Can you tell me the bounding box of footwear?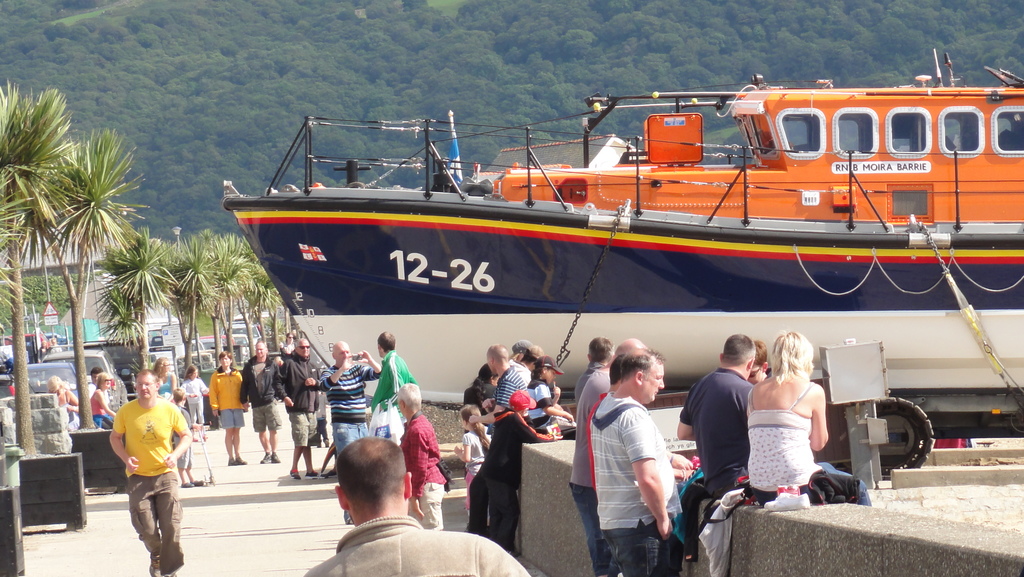
region(257, 451, 275, 464).
